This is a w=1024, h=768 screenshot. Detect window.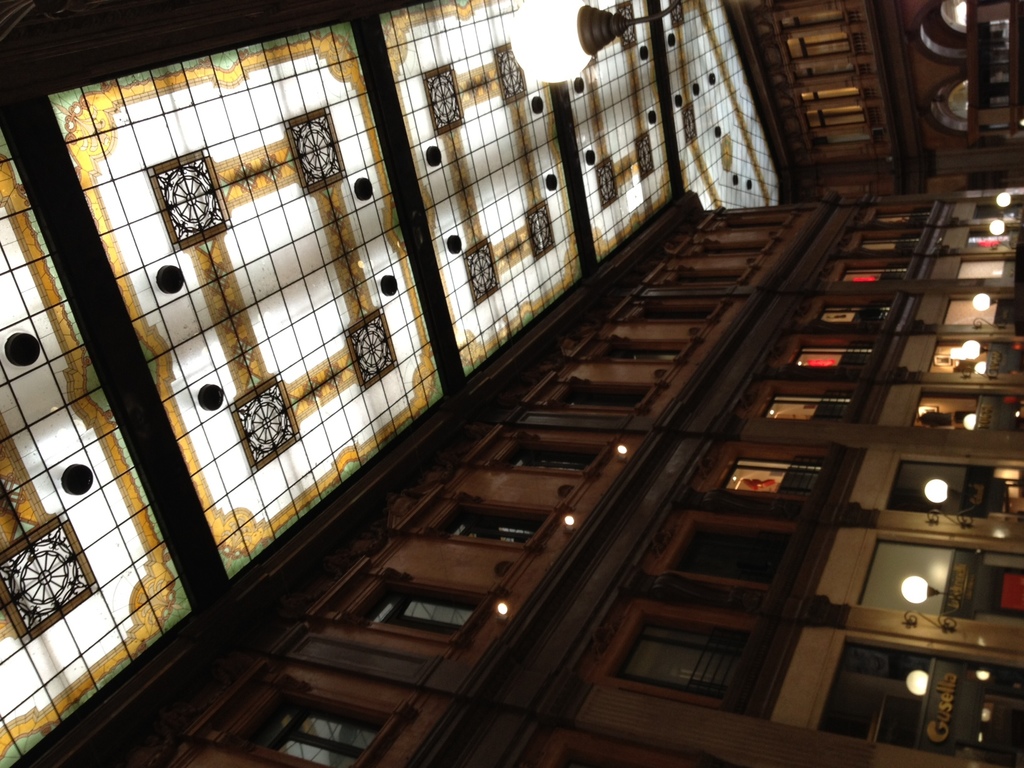
x1=842 y1=260 x2=913 y2=278.
